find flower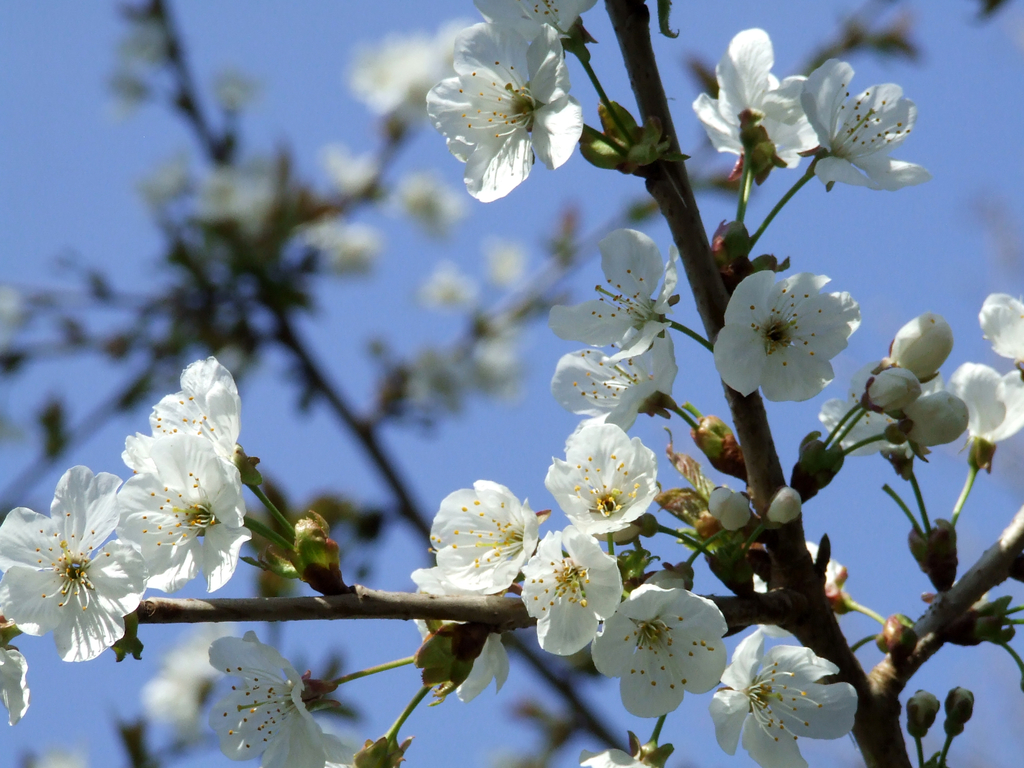
left=808, top=360, right=914, bottom=454
